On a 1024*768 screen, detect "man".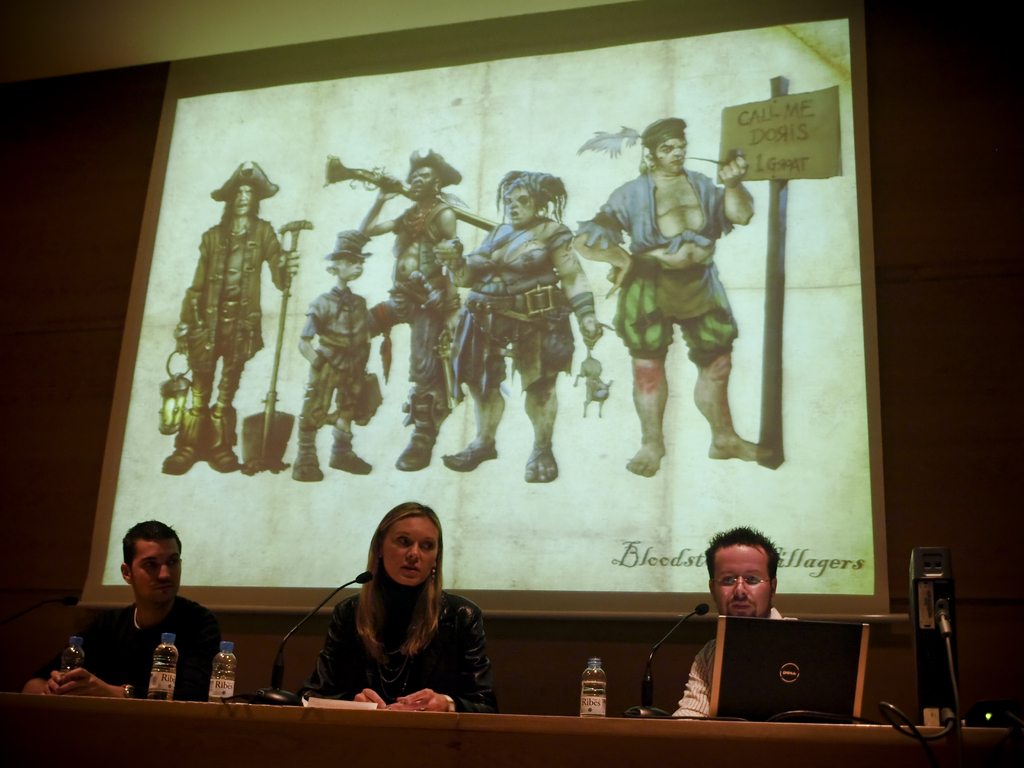
box(674, 538, 825, 686).
